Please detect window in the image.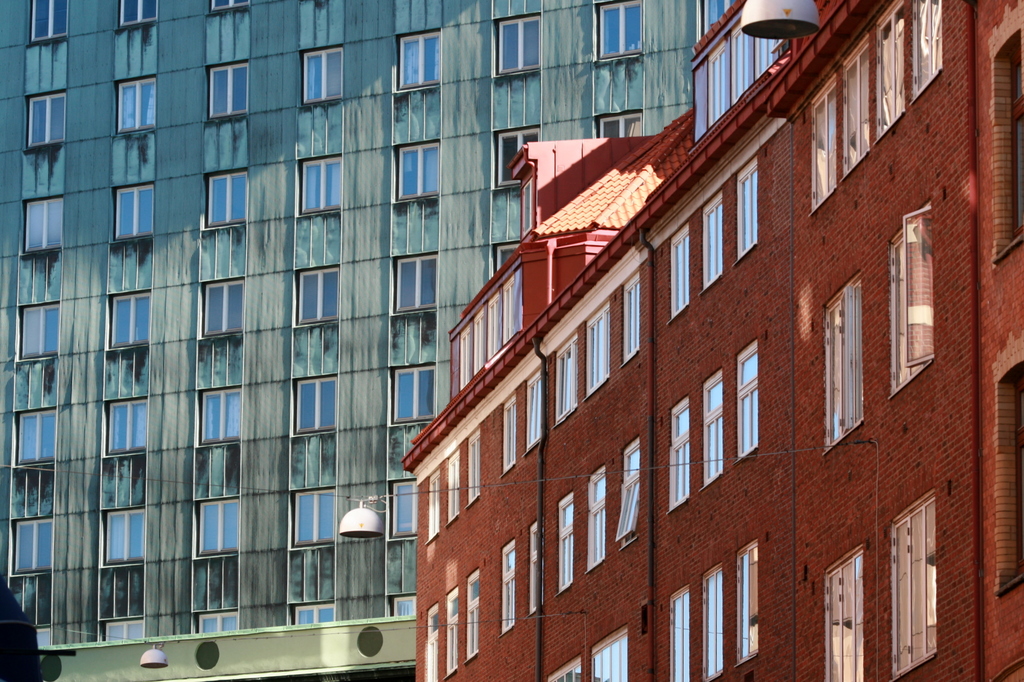
crop(396, 29, 442, 86).
